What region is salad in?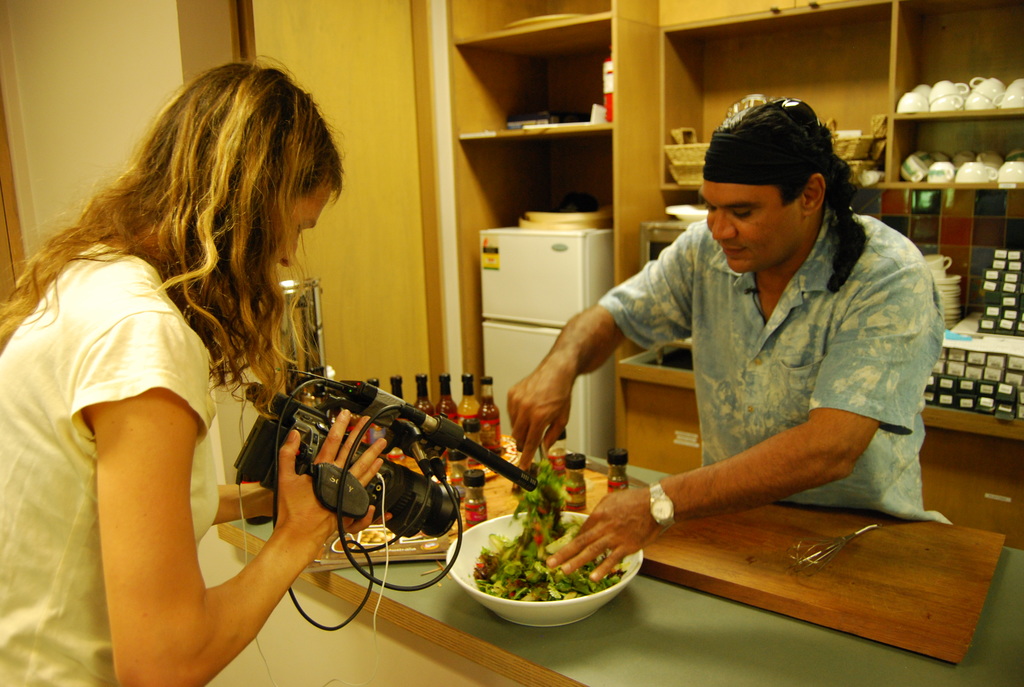
Rect(471, 449, 630, 605).
